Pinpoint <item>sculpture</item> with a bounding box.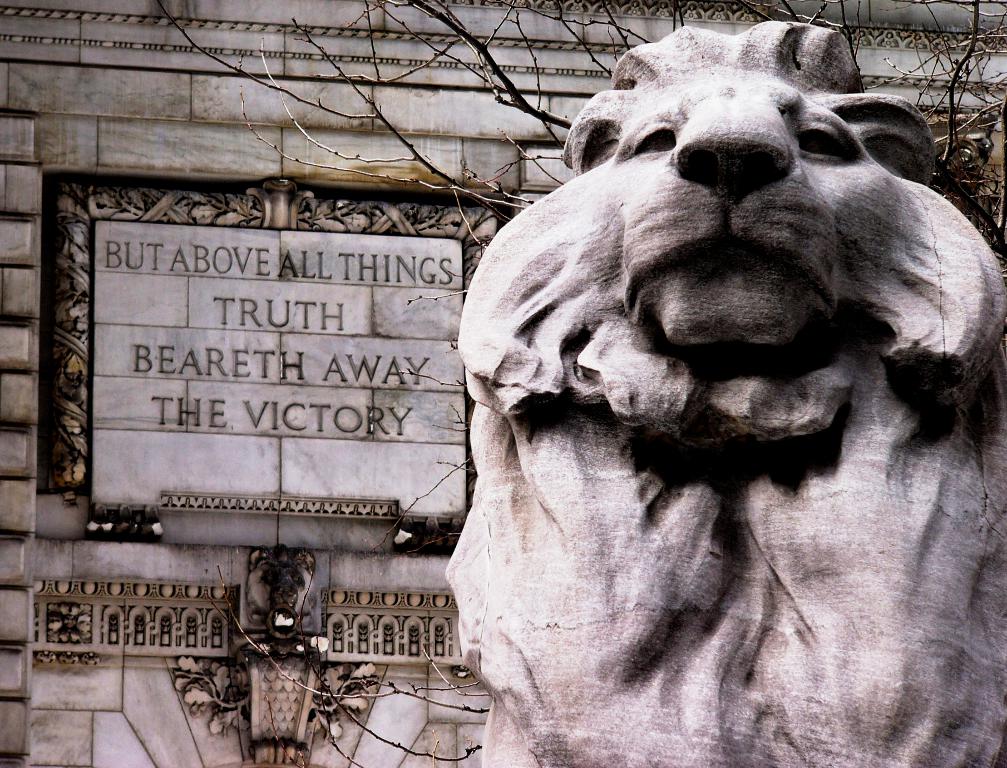
Rect(437, 25, 1006, 767).
